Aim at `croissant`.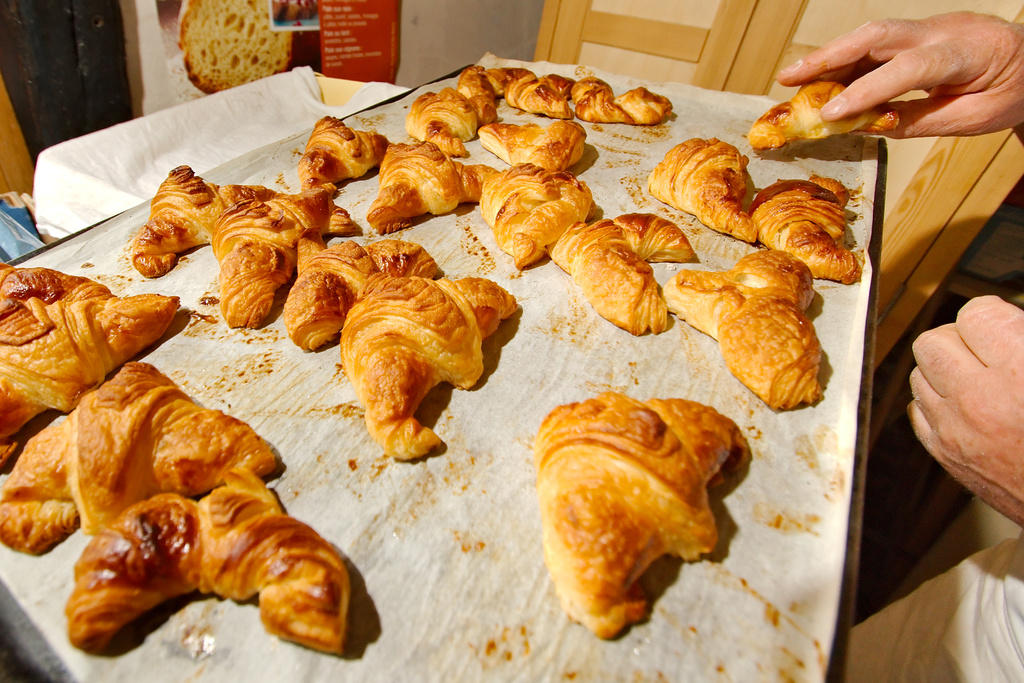
Aimed at <region>68, 468, 346, 652</region>.
